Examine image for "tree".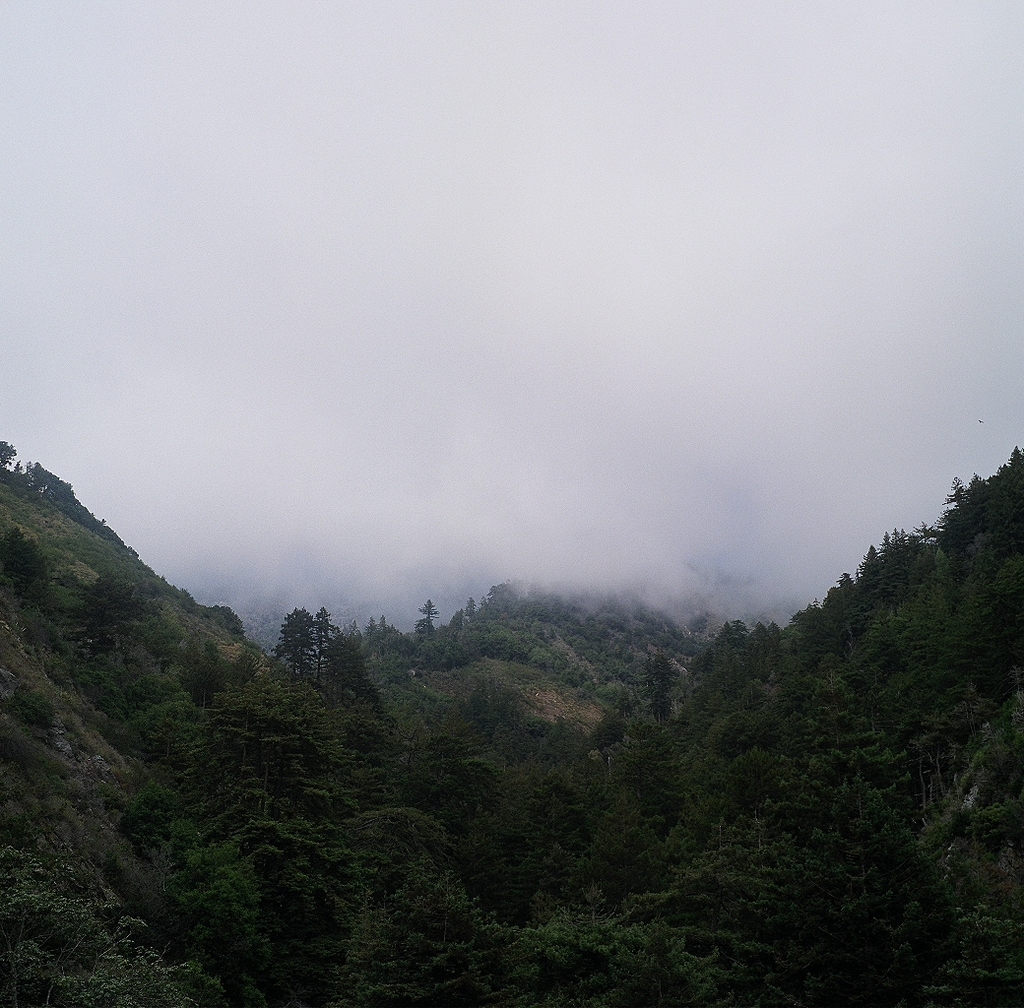
Examination result: crop(413, 595, 444, 636).
